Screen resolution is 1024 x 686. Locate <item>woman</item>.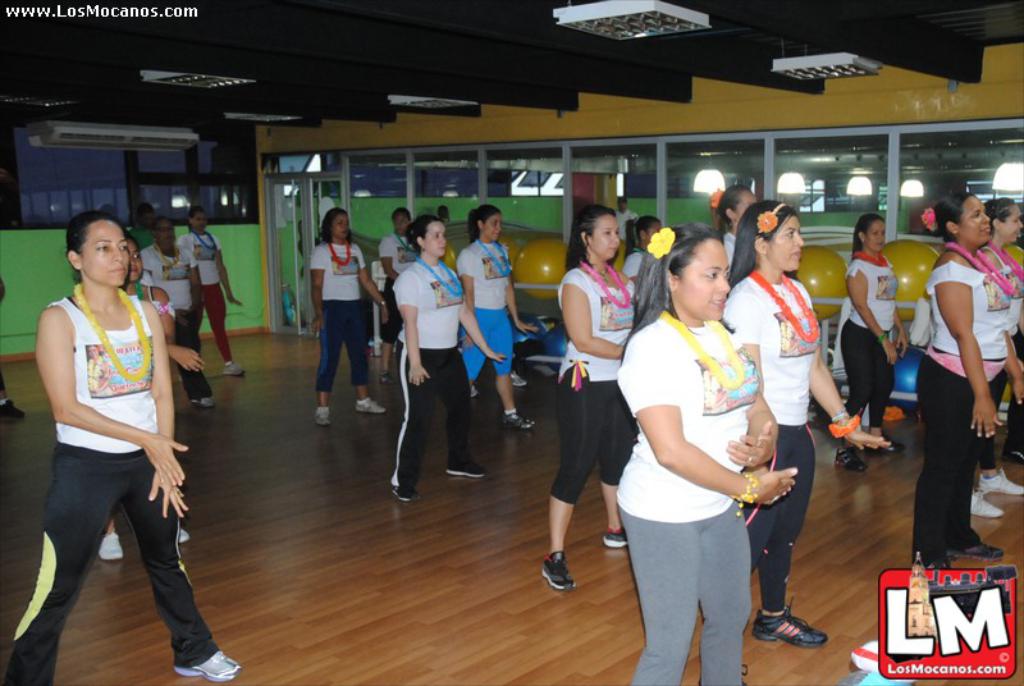
(97,229,204,557).
